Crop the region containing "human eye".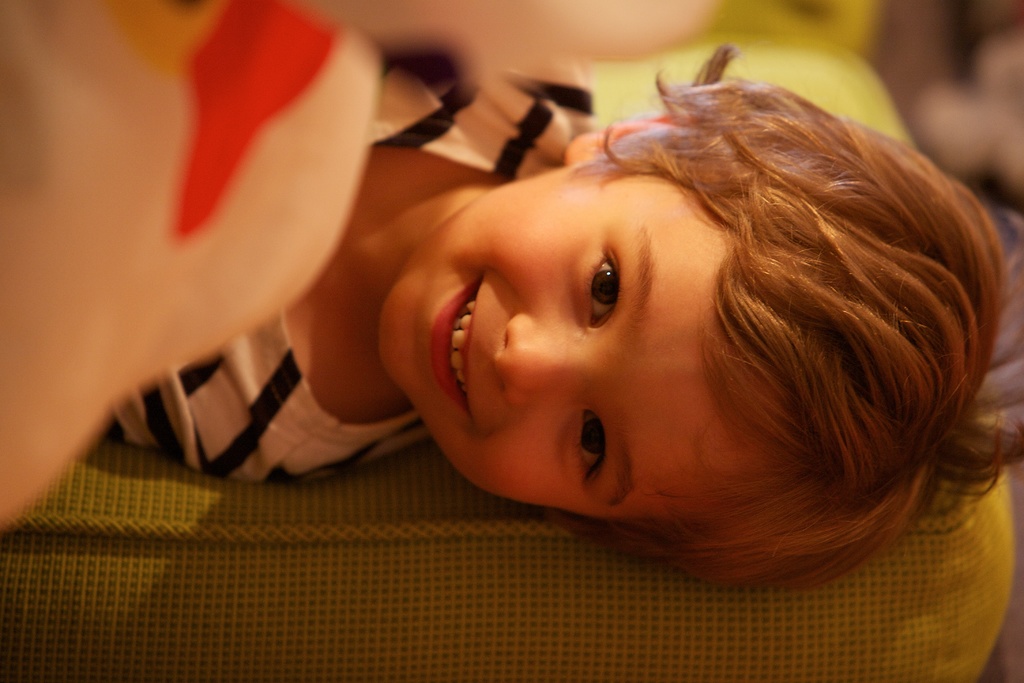
Crop region: [left=572, top=404, right=618, bottom=490].
